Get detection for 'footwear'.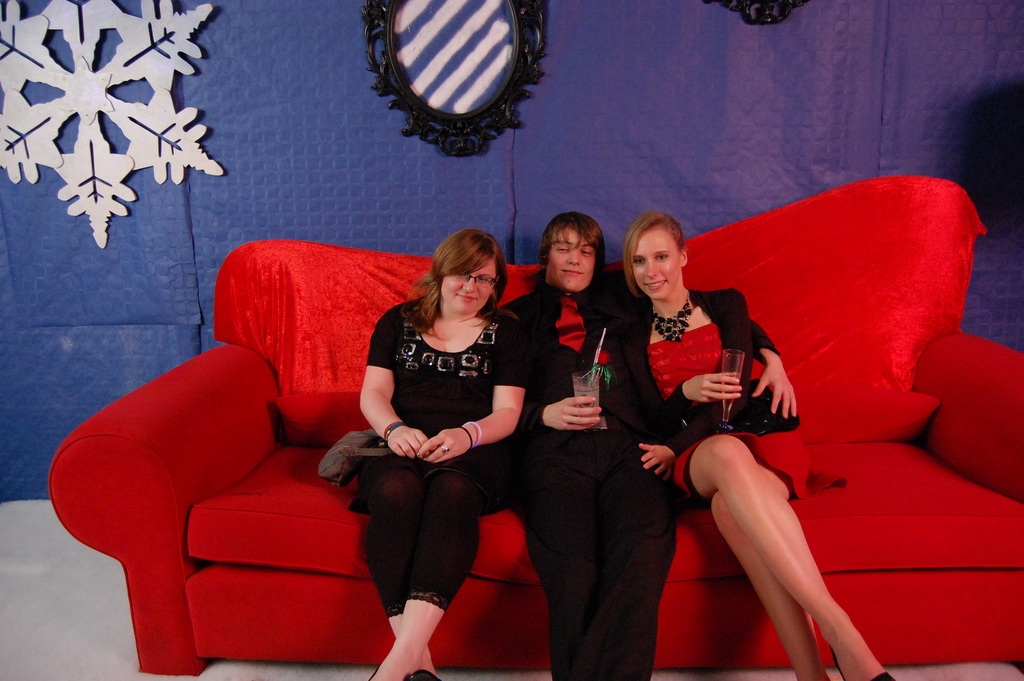
Detection: bbox=[833, 644, 897, 680].
